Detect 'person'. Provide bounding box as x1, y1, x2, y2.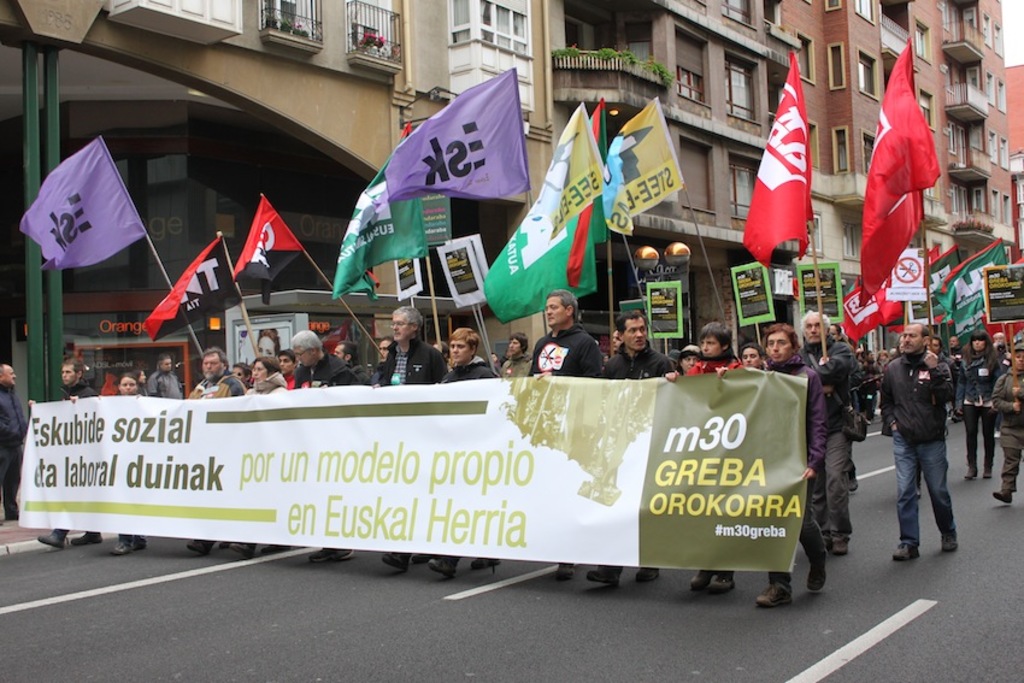
748, 318, 837, 608.
